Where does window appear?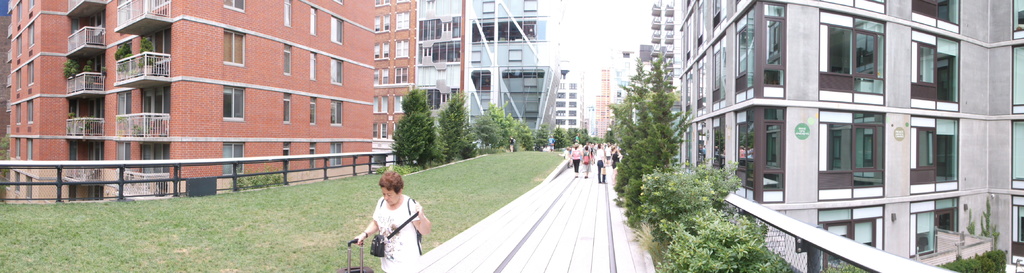
Appears at 89 142 105 161.
